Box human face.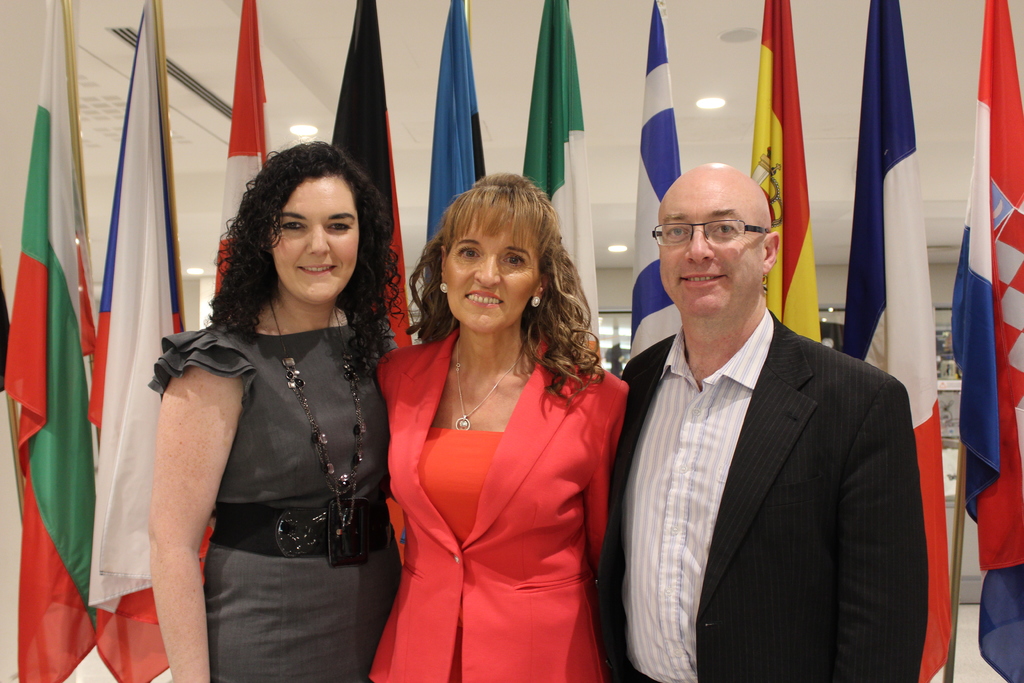
box(659, 184, 763, 315).
